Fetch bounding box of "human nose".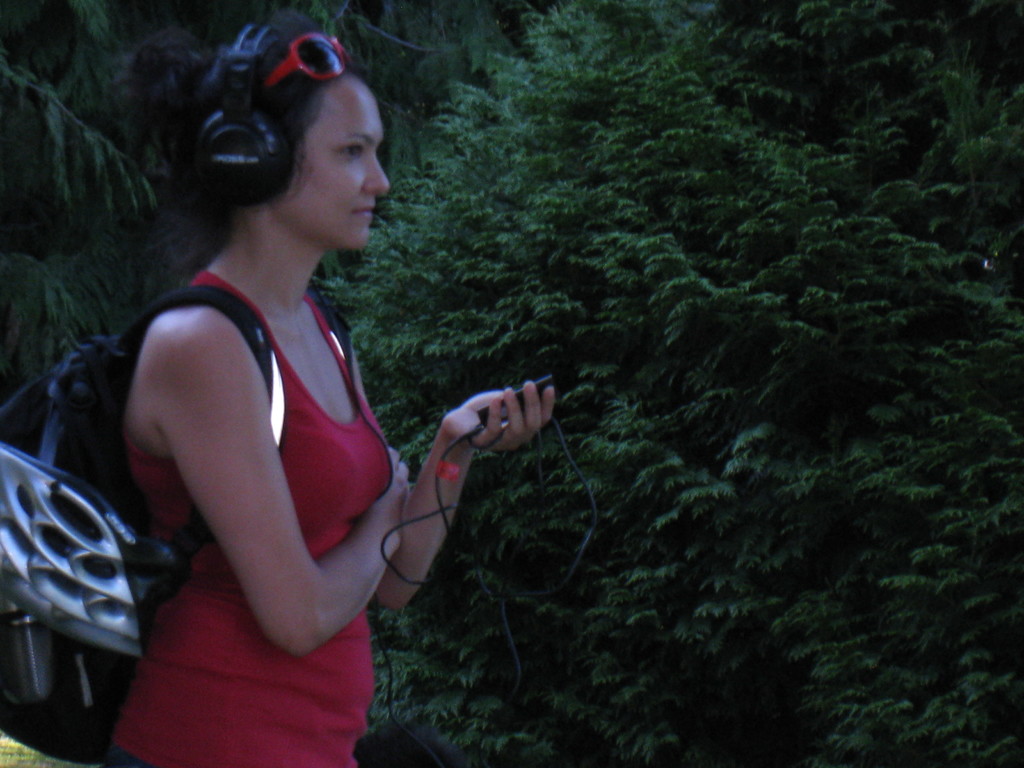
Bbox: [left=363, top=150, right=390, bottom=193].
